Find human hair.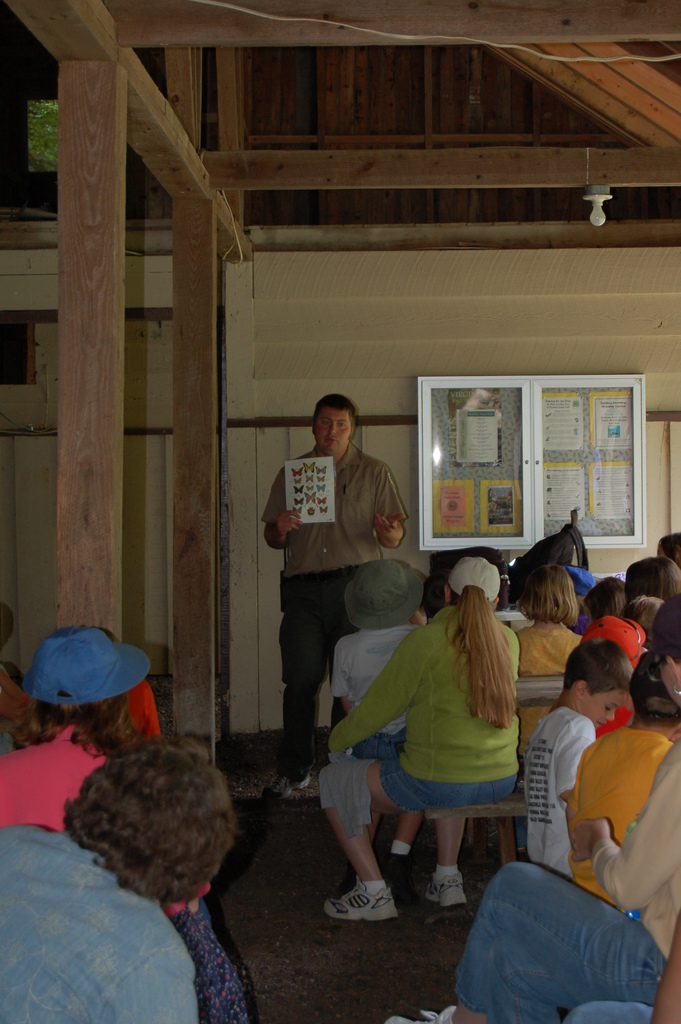
(x1=517, y1=565, x2=580, y2=630).
